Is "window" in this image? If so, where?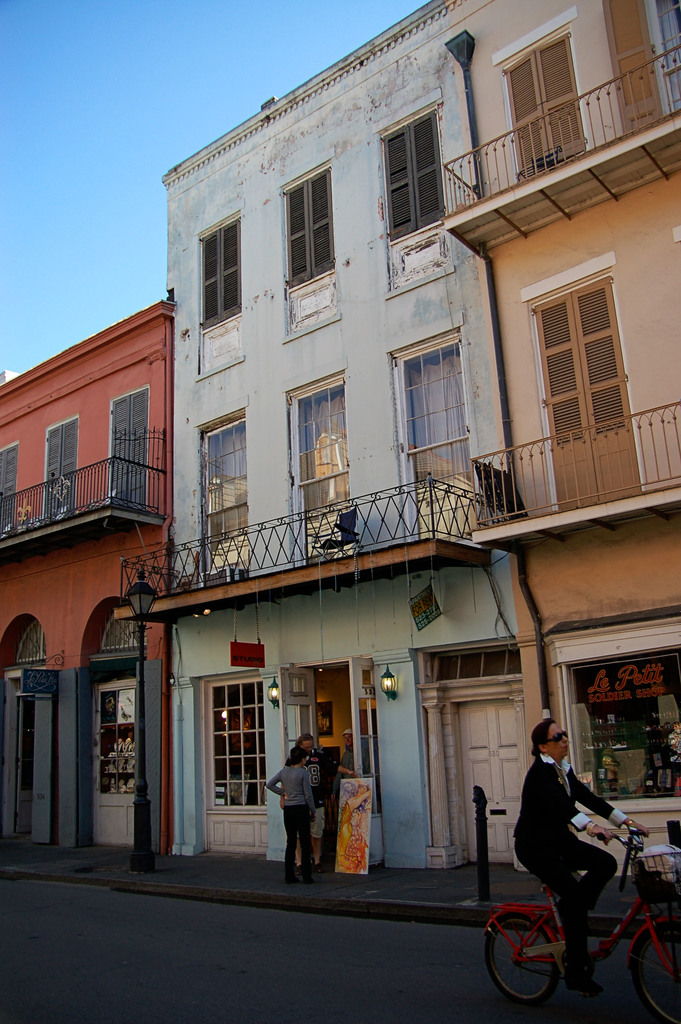
Yes, at [x1=277, y1=168, x2=340, y2=289].
